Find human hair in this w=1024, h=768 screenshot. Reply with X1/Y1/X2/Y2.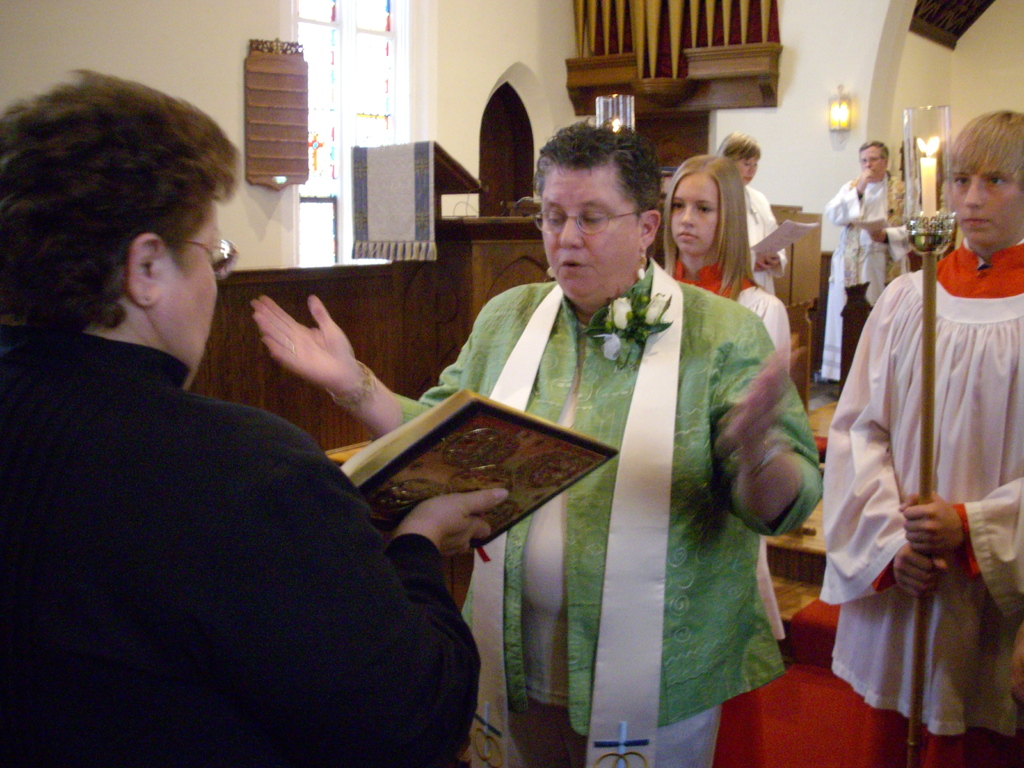
20/61/225/365.
